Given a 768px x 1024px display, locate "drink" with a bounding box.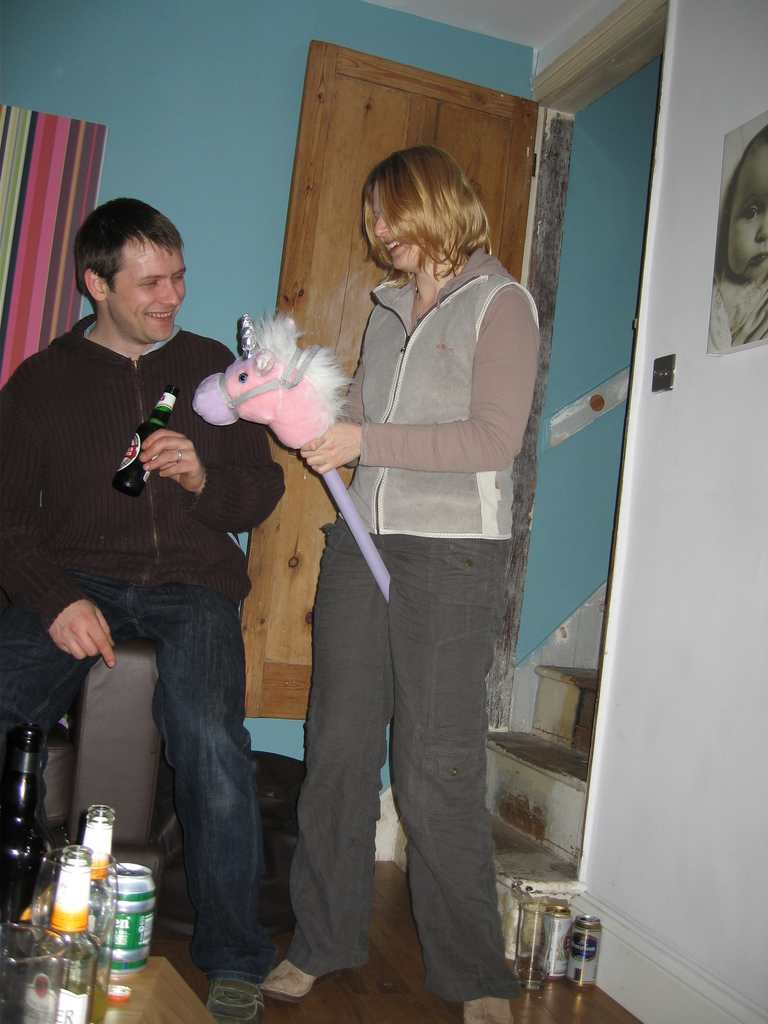
Located: x1=94, y1=863, x2=155, y2=974.
